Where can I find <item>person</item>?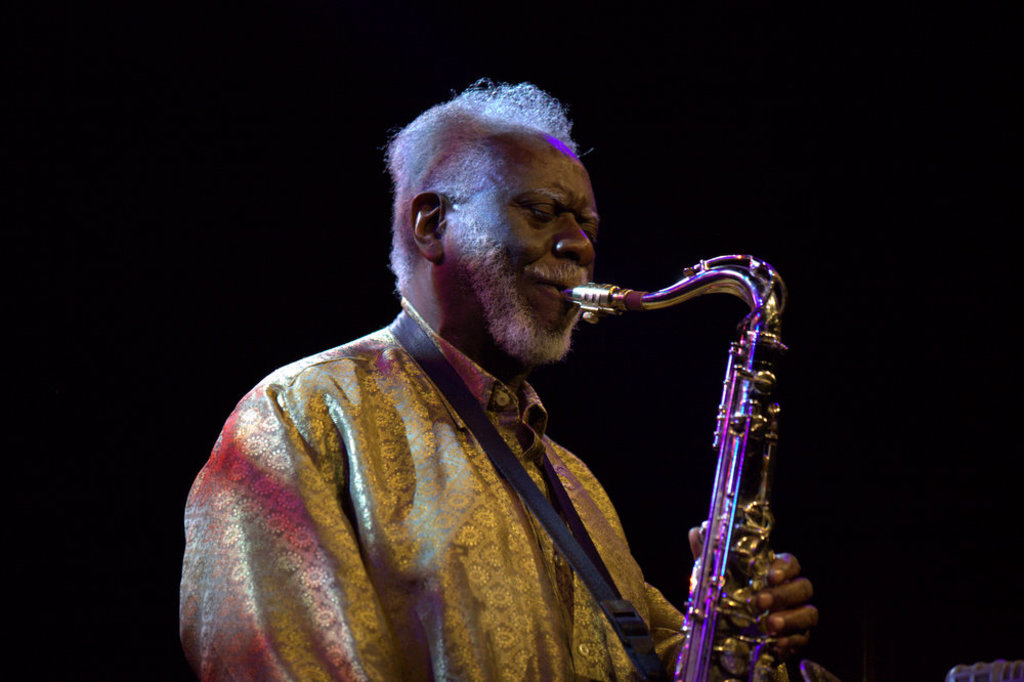
You can find it at 194,71,770,650.
